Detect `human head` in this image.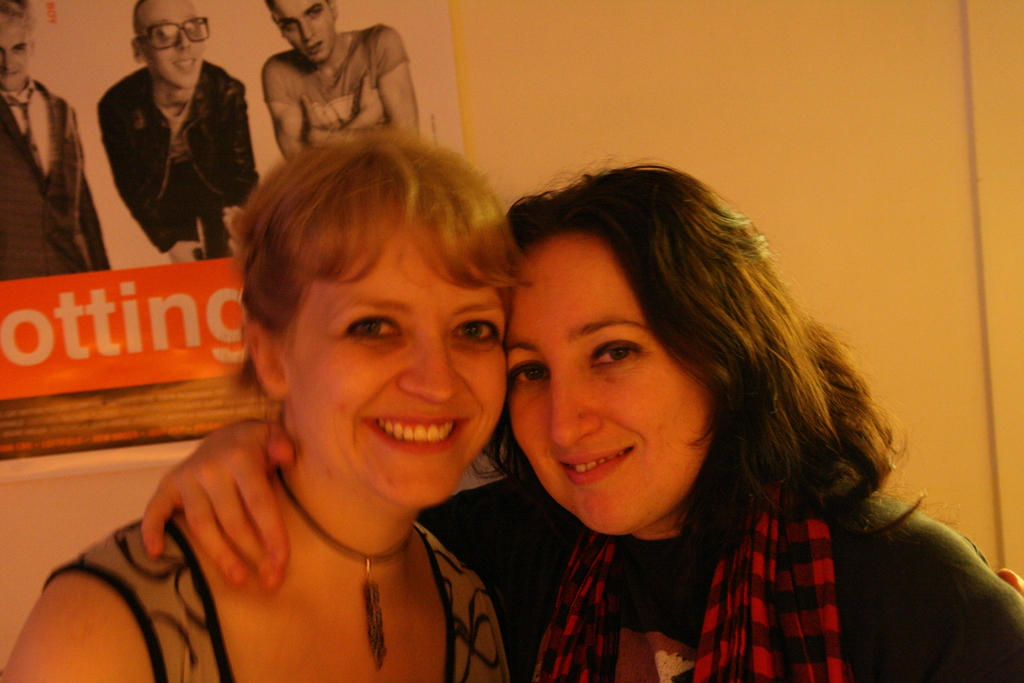
Detection: [left=0, top=0, right=42, bottom=94].
